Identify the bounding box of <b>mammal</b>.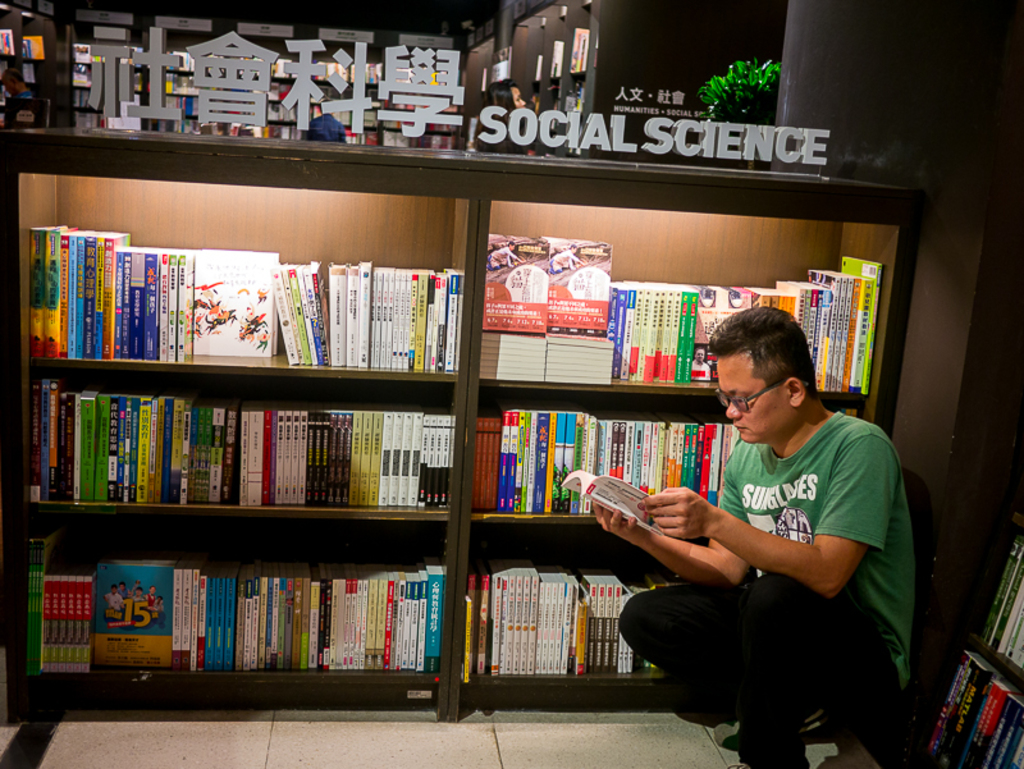
crop(611, 316, 922, 732).
